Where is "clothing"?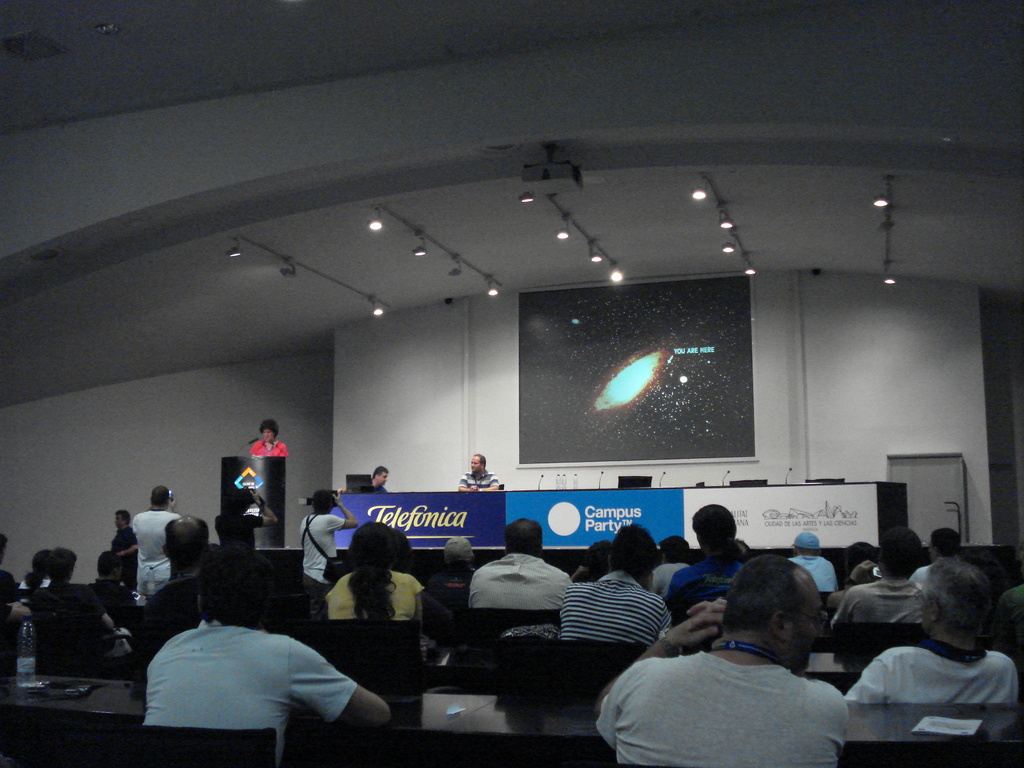
<region>836, 644, 1016, 705</region>.
